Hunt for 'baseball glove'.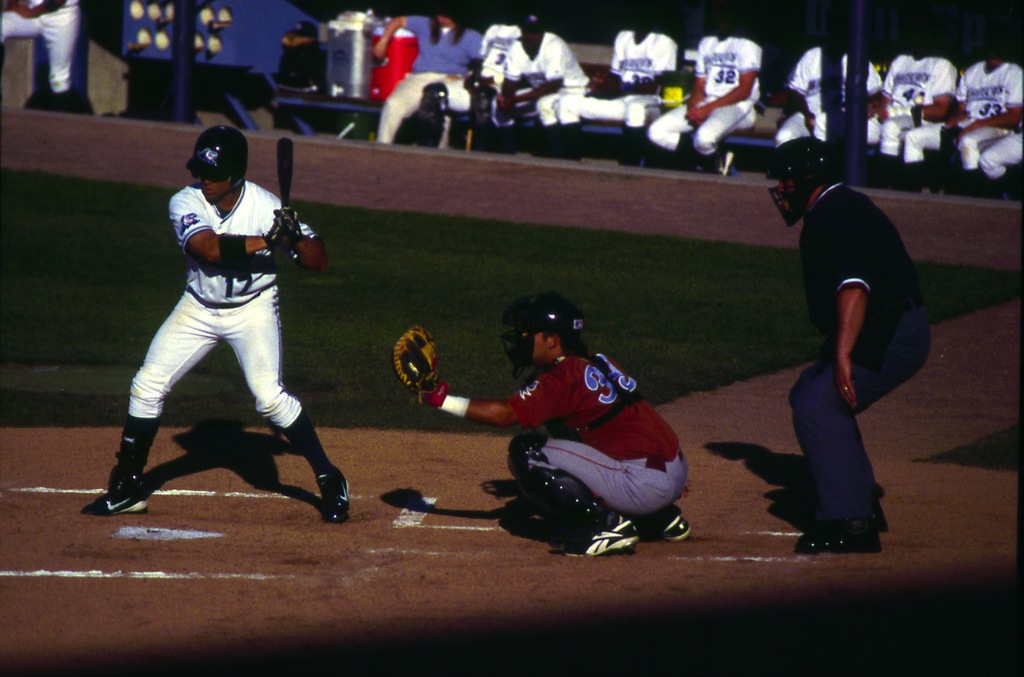
Hunted down at <region>392, 322, 441, 404</region>.
